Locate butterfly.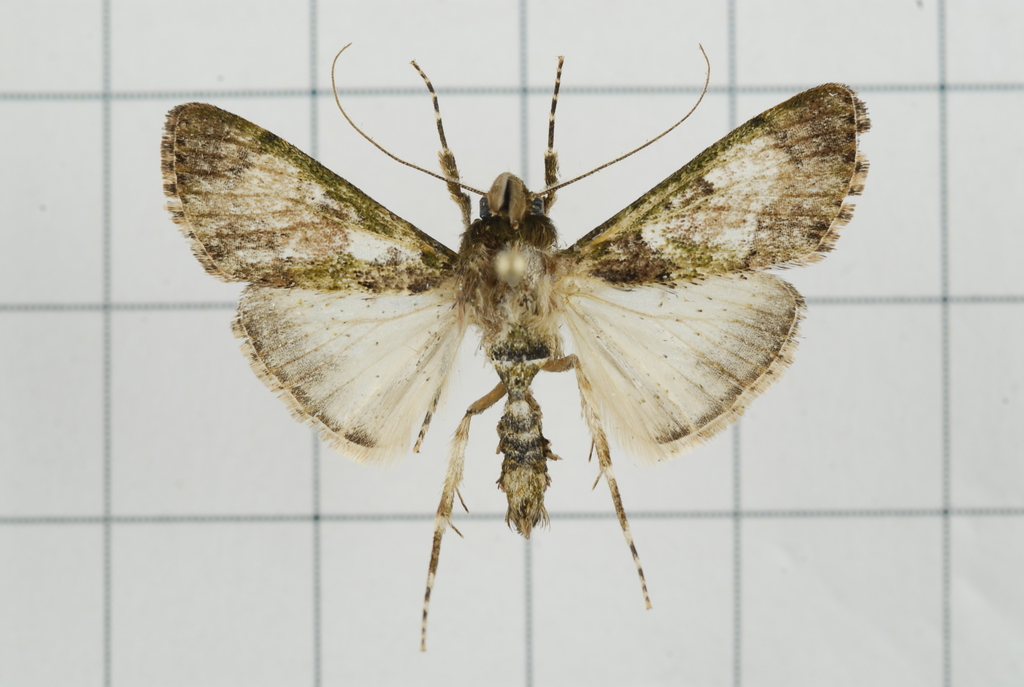
Bounding box: [x1=131, y1=33, x2=890, y2=640].
